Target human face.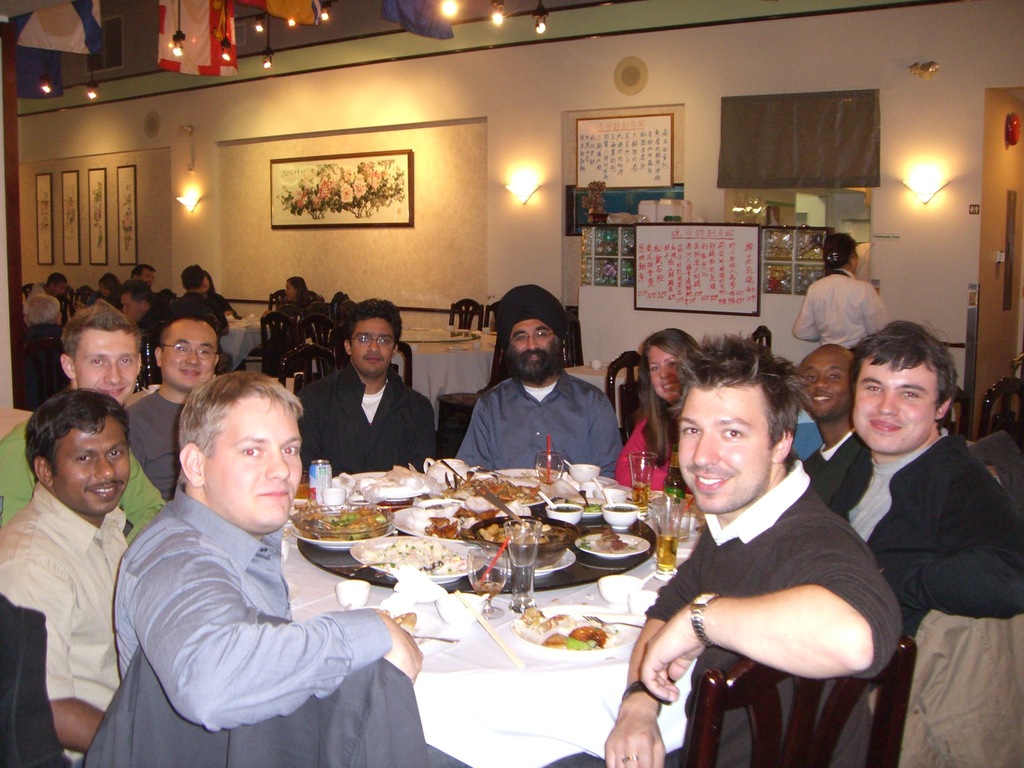
Target region: [x1=351, y1=319, x2=395, y2=373].
